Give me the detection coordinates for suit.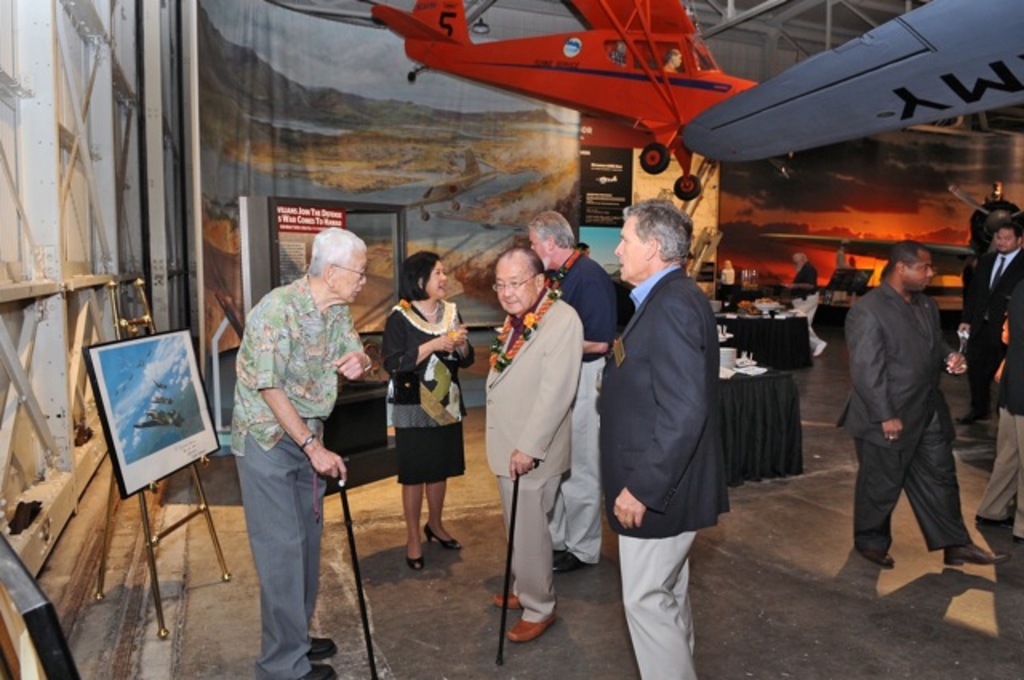
box=[851, 240, 984, 594].
